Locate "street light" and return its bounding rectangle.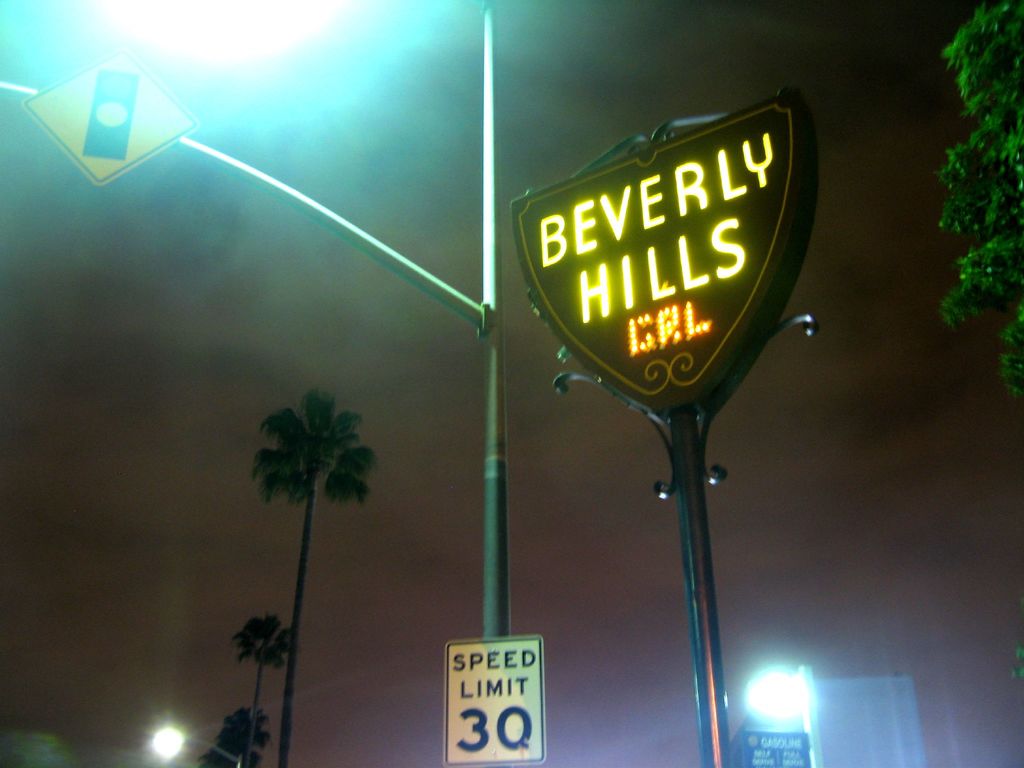
<region>735, 655, 831, 767</region>.
